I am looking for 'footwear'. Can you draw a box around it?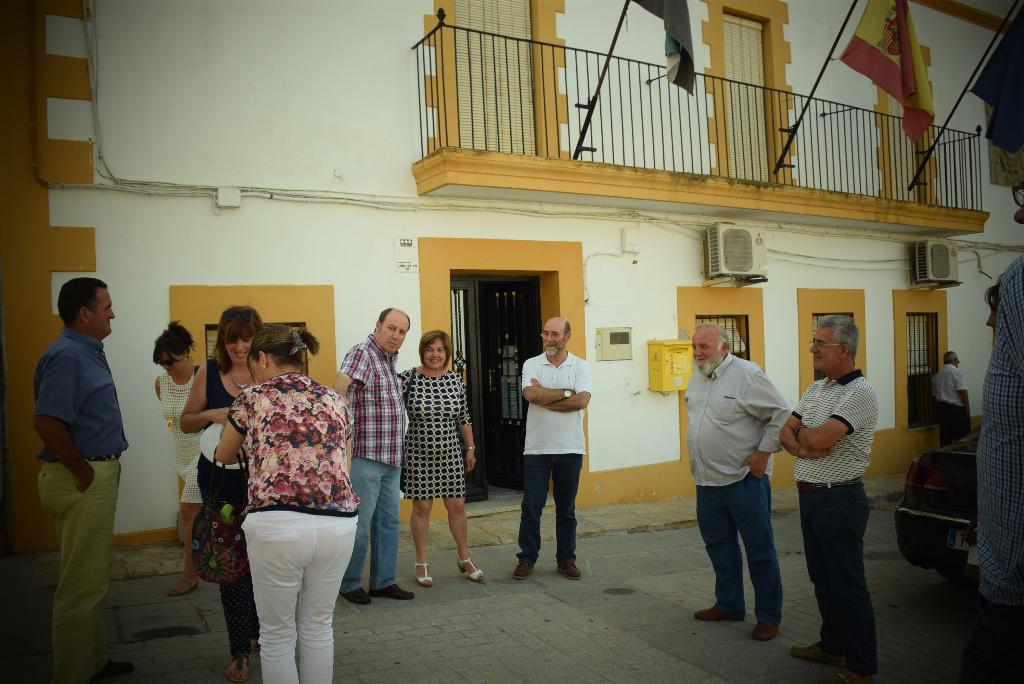
Sure, the bounding box is {"left": 415, "top": 562, "right": 436, "bottom": 588}.
